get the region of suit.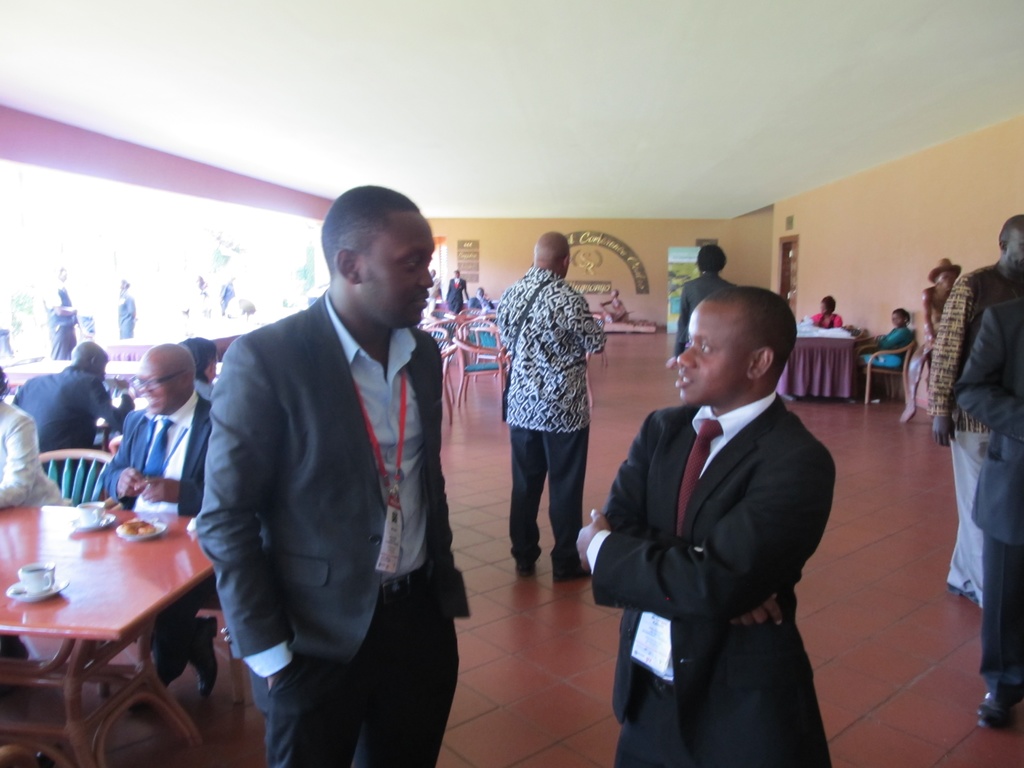
pyautogui.locateOnScreen(99, 388, 213, 691).
